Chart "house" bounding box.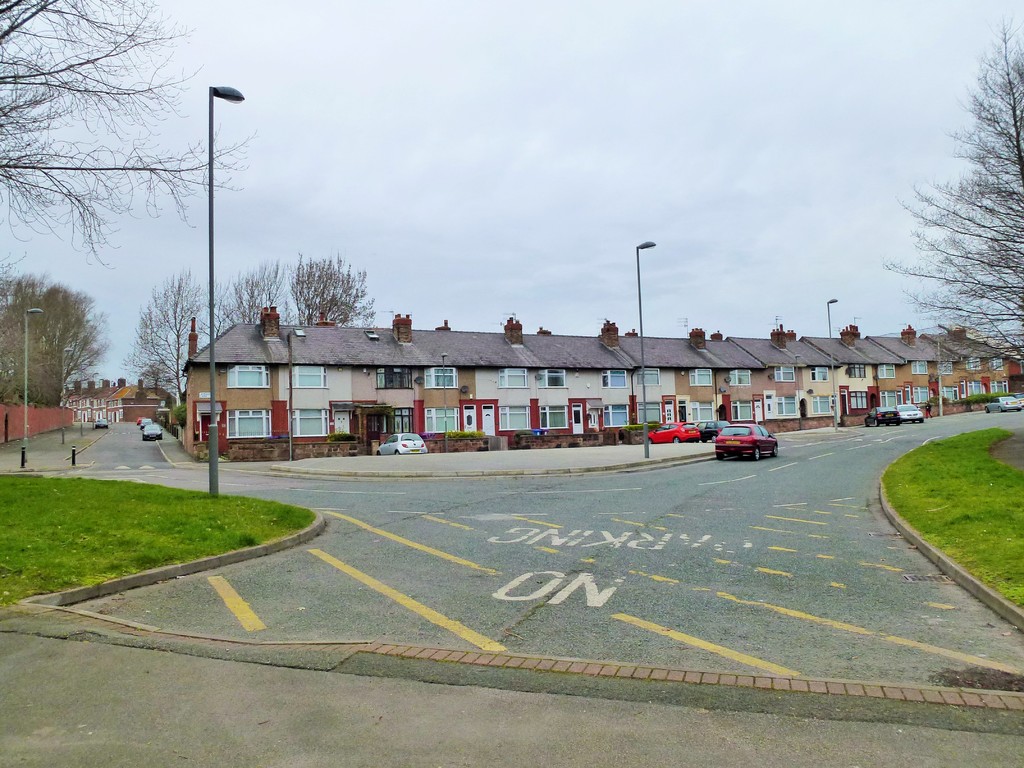
Charted: x1=699, y1=335, x2=773, y2=425.
